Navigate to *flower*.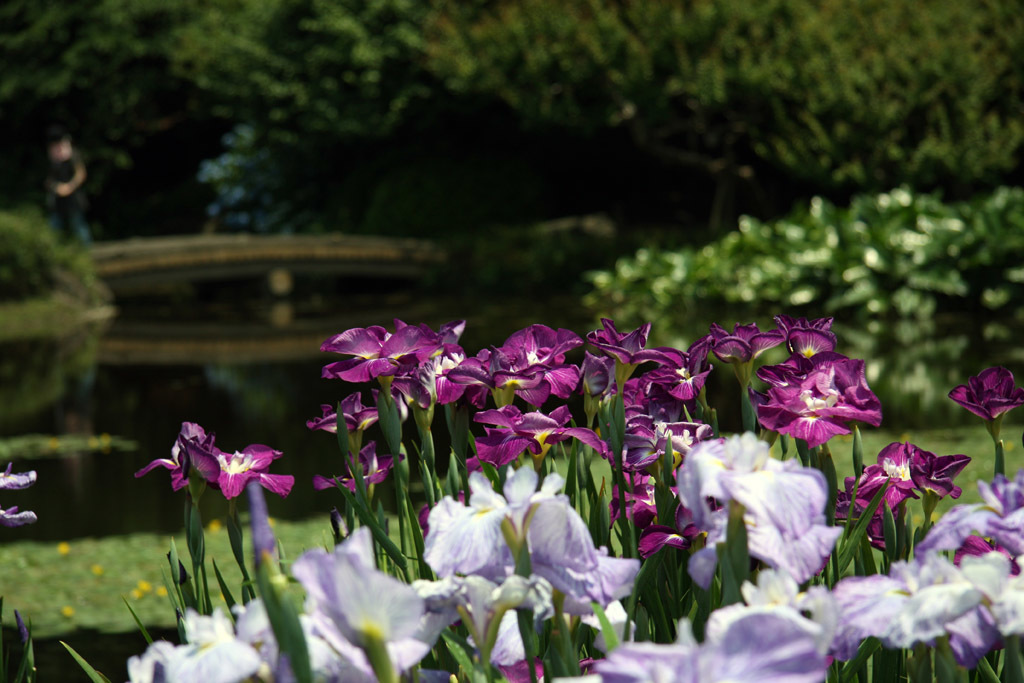
Navigation target: detection(434, 341, 555, 401).
